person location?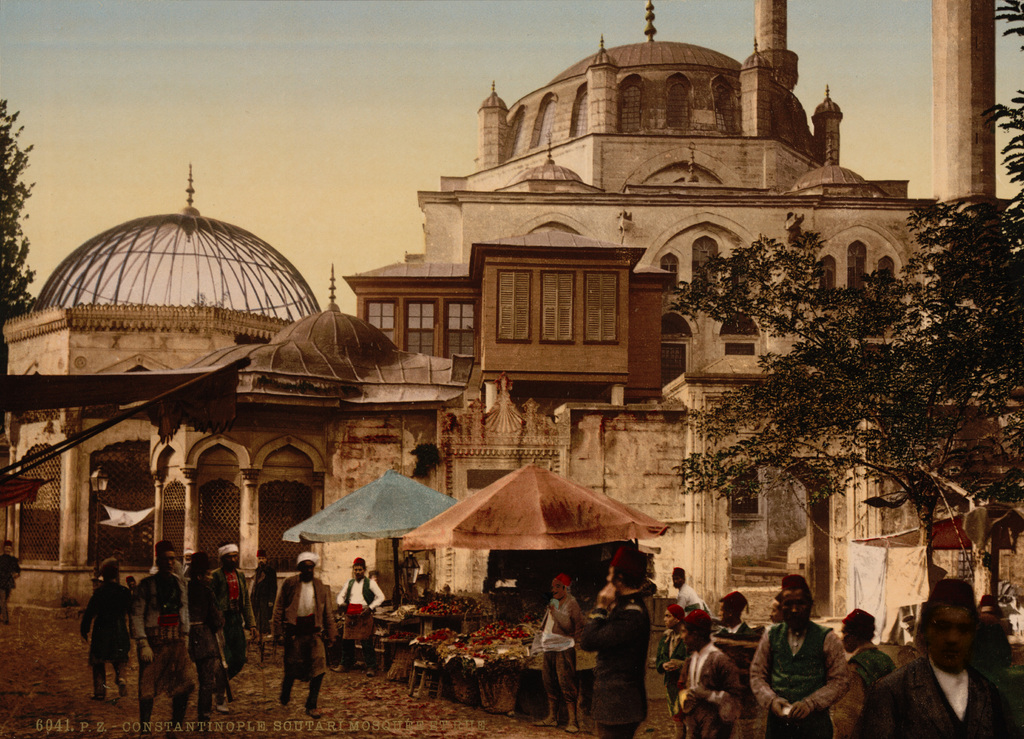
l=334, t=553, r=390, b=614
